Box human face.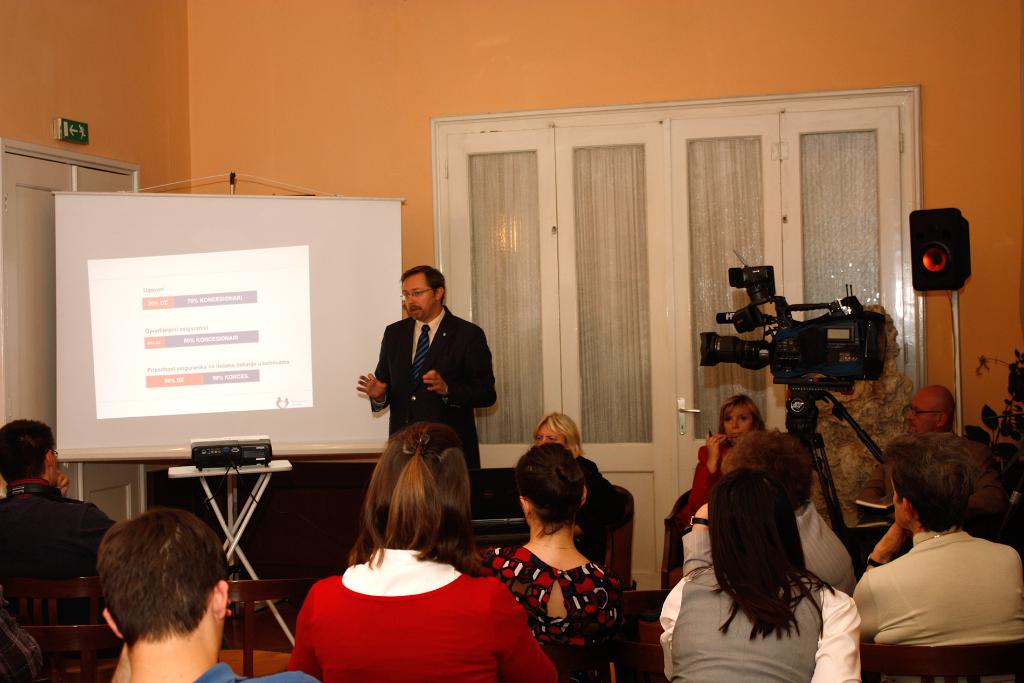
<region>903, 397, 940, 437</region>.
